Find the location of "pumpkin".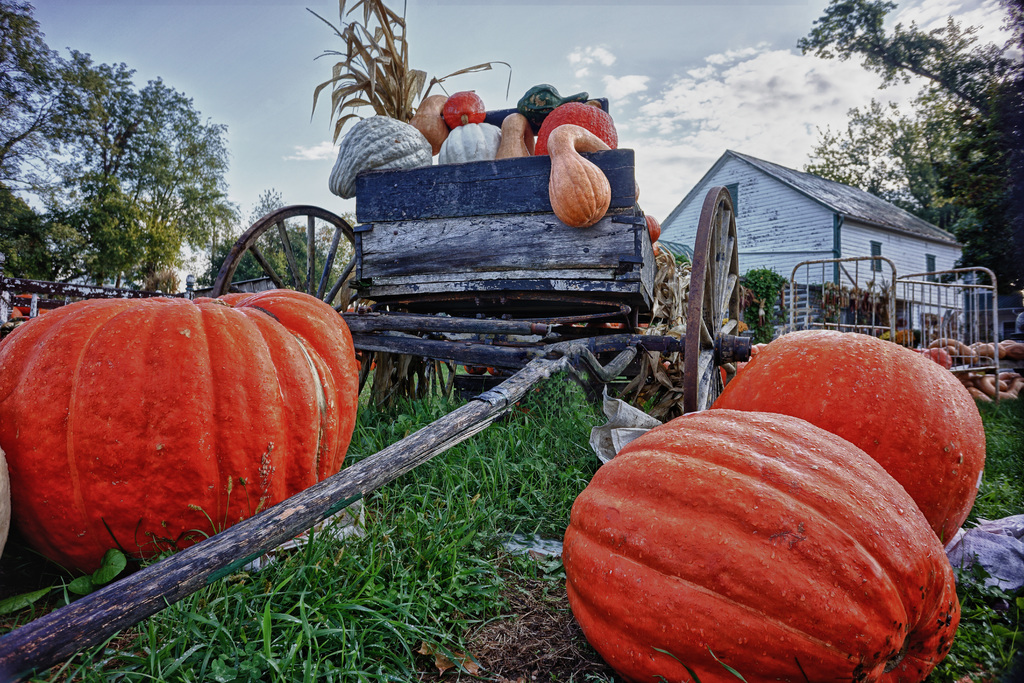
Location: select_region(487, 368, 500, 378).
